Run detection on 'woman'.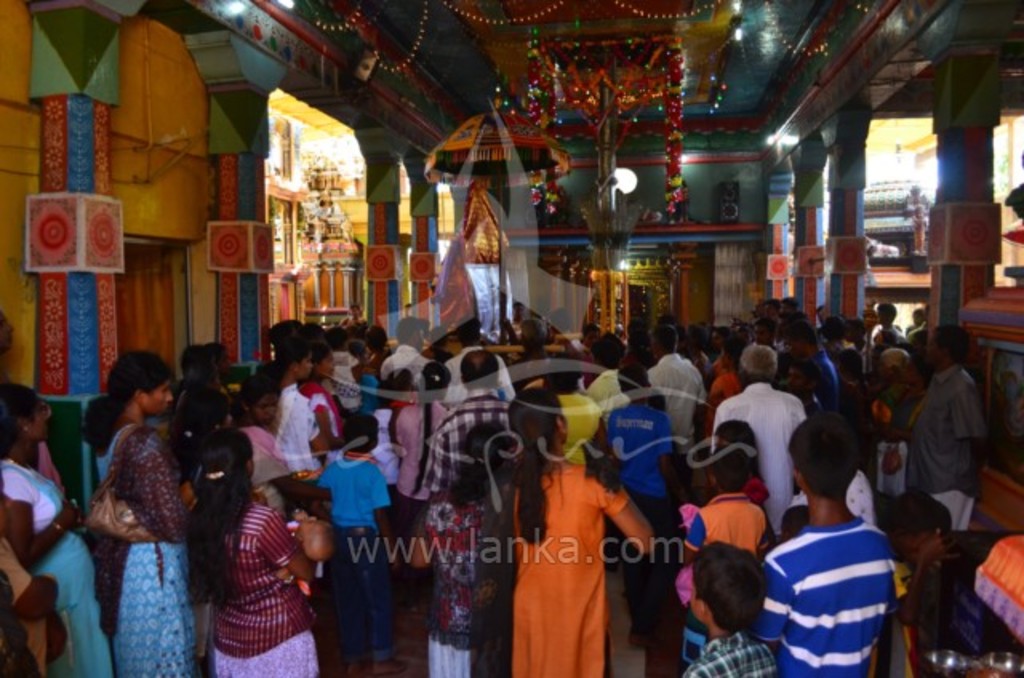
Result: {"left": 171, "top": 342, "right": 216, "bottom": 437}.
